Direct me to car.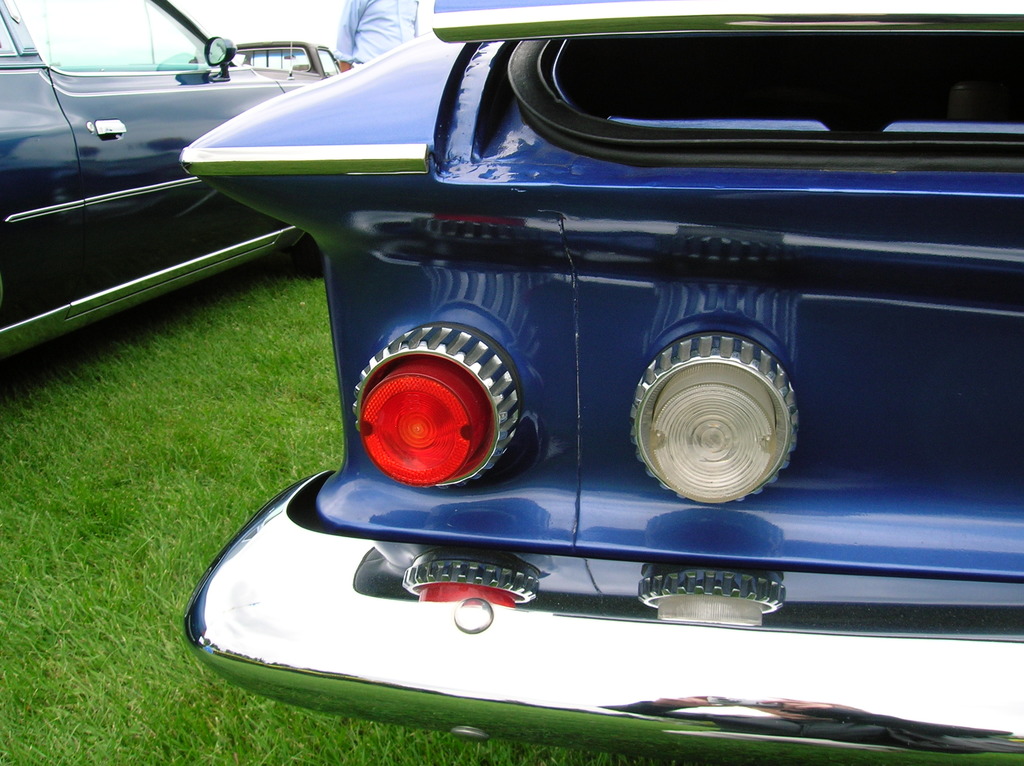
Direction: locate(113, 0, 1023, 765).
